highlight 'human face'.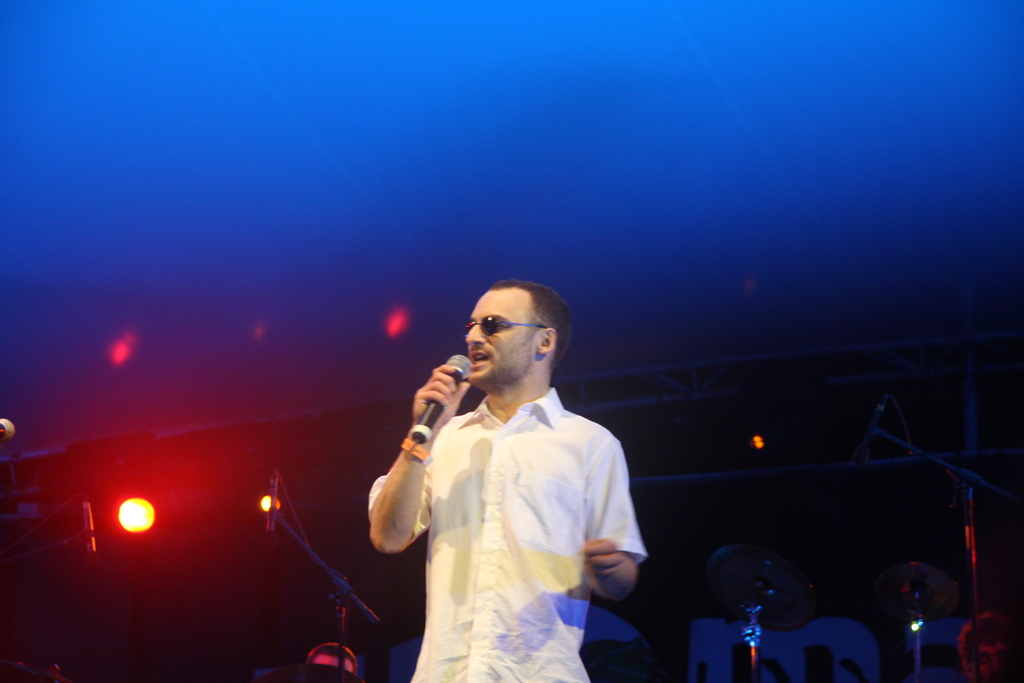
Highlighted region: 466/297/536/384.
